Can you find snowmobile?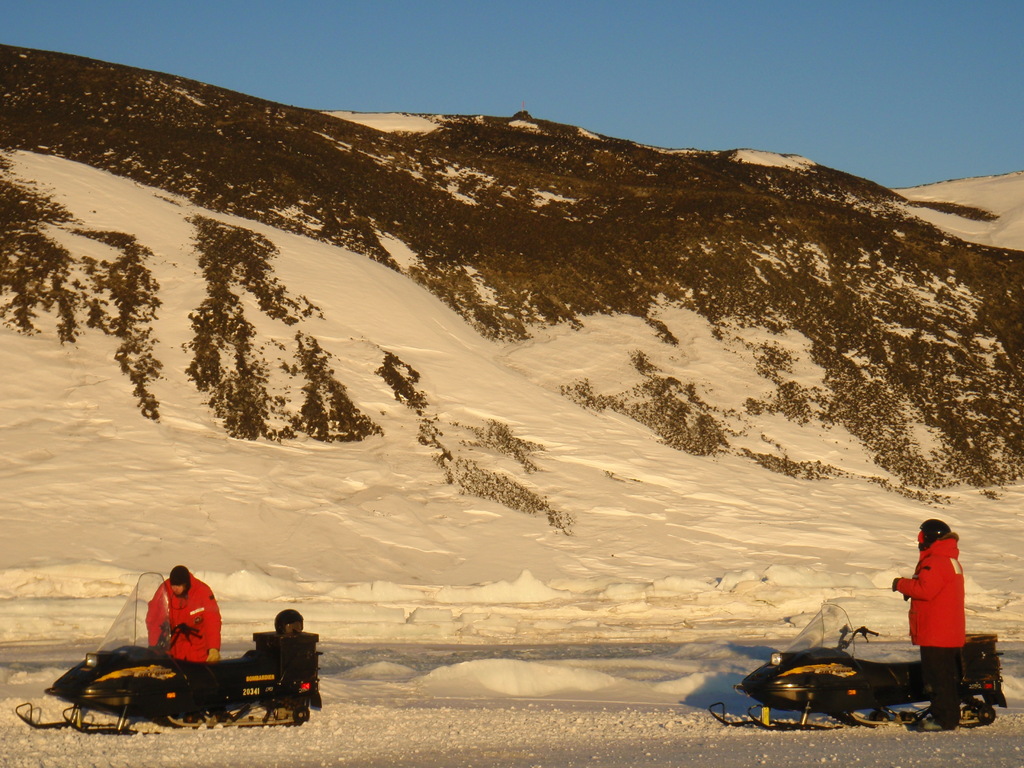
Yes, bounding box: (711, 602, 1006, 732).
